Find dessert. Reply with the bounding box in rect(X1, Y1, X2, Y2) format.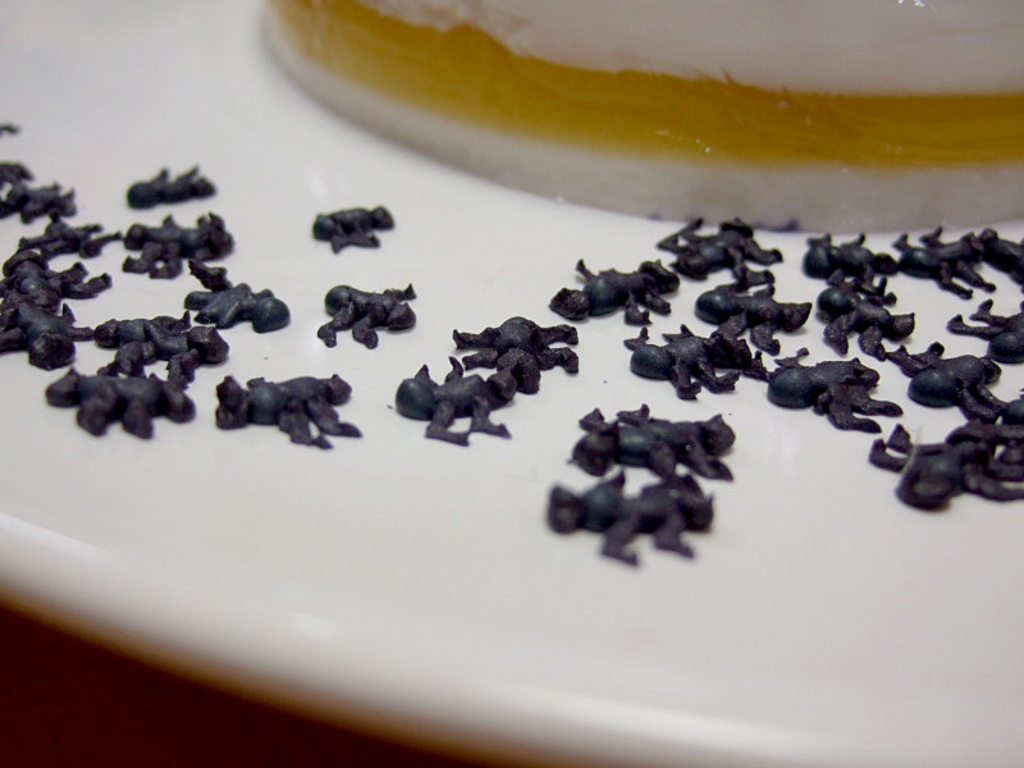
rect(6, 178, 72, 218).
